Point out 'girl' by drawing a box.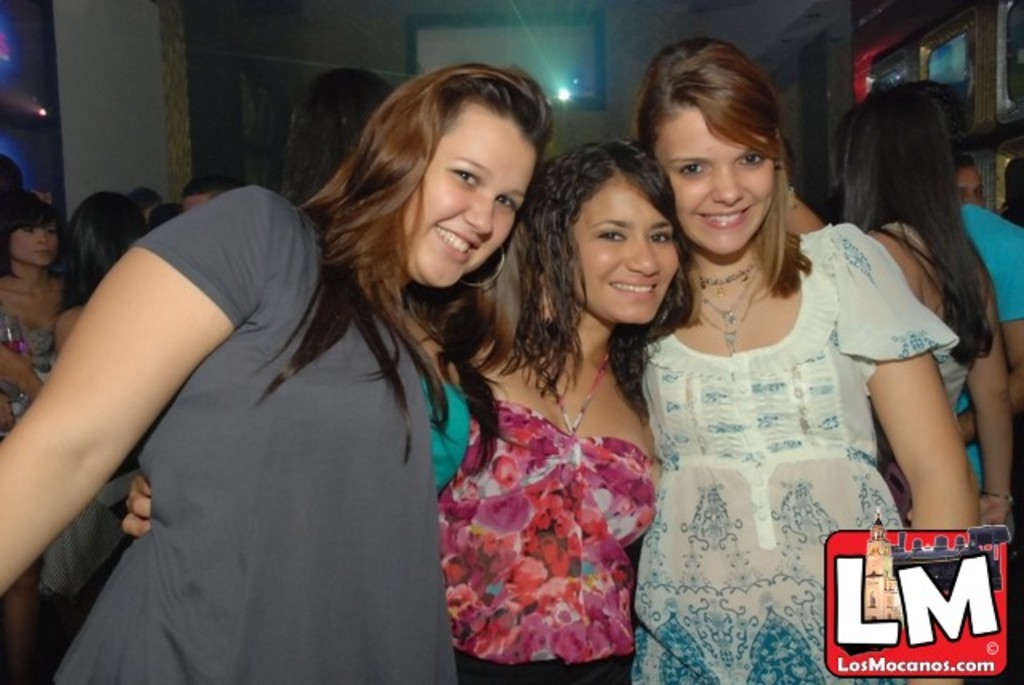
left=282, top=64, right=392, bottom=208.
